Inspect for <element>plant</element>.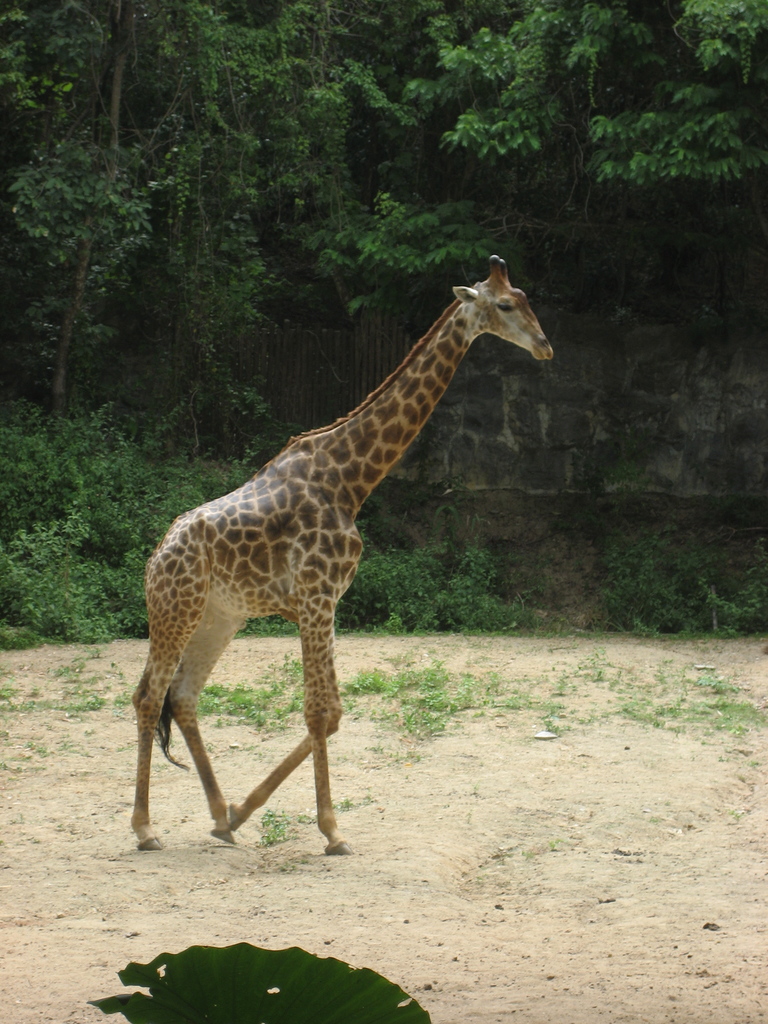
Inspection: select_region(16, 810, 27, 826).
